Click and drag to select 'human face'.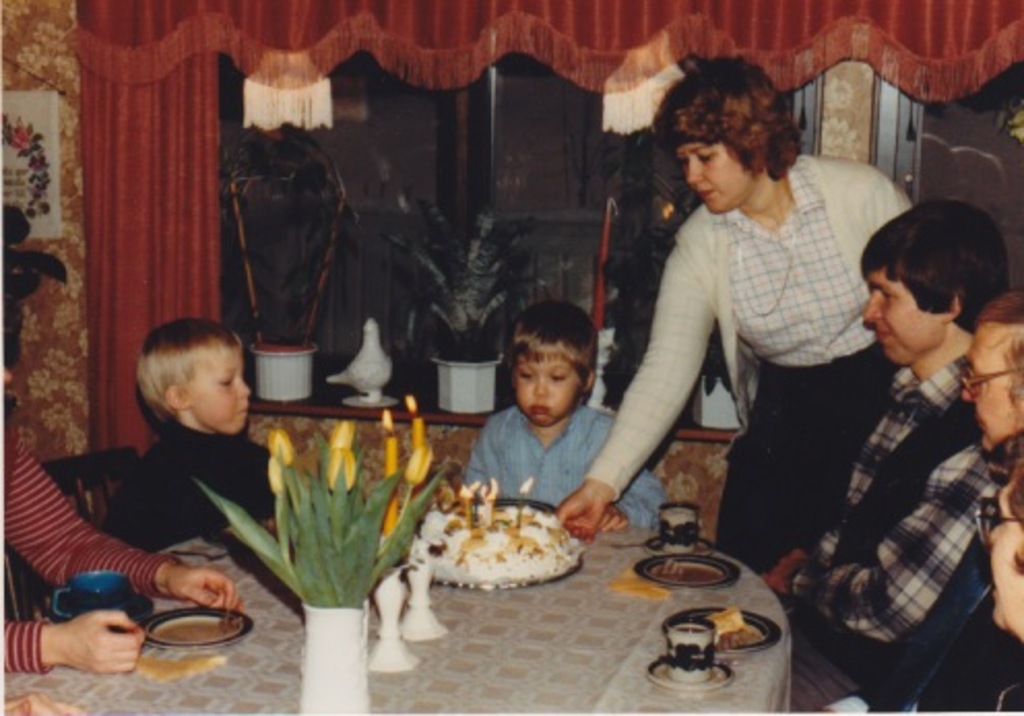
Selection: l=962, t=320, r=1022, b=448.
